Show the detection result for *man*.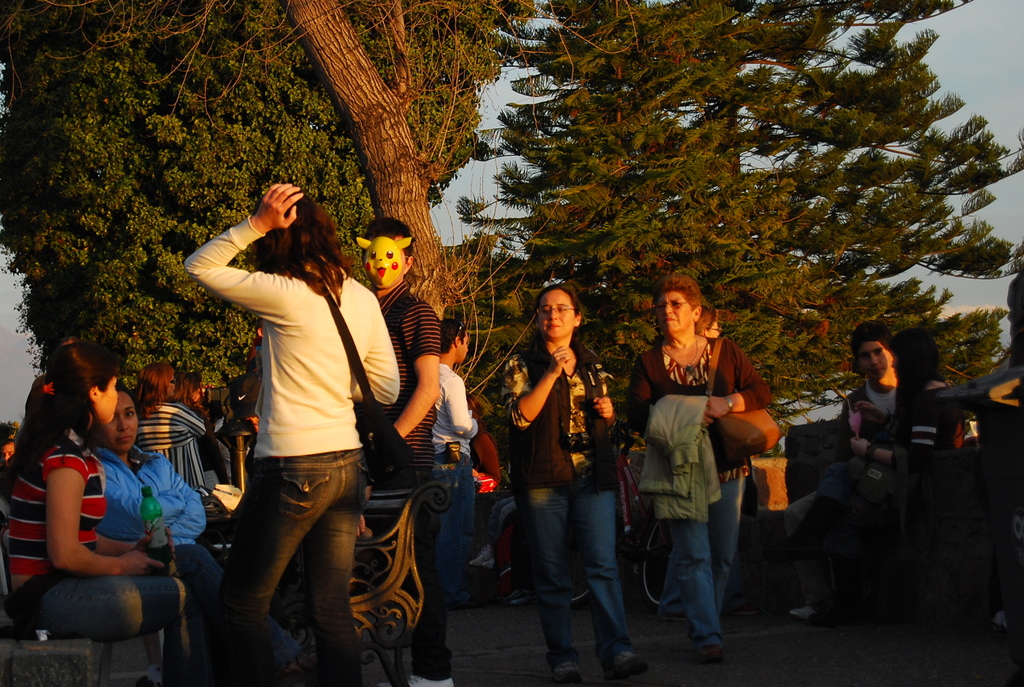
bbox=(0, 440, 16, 501).
